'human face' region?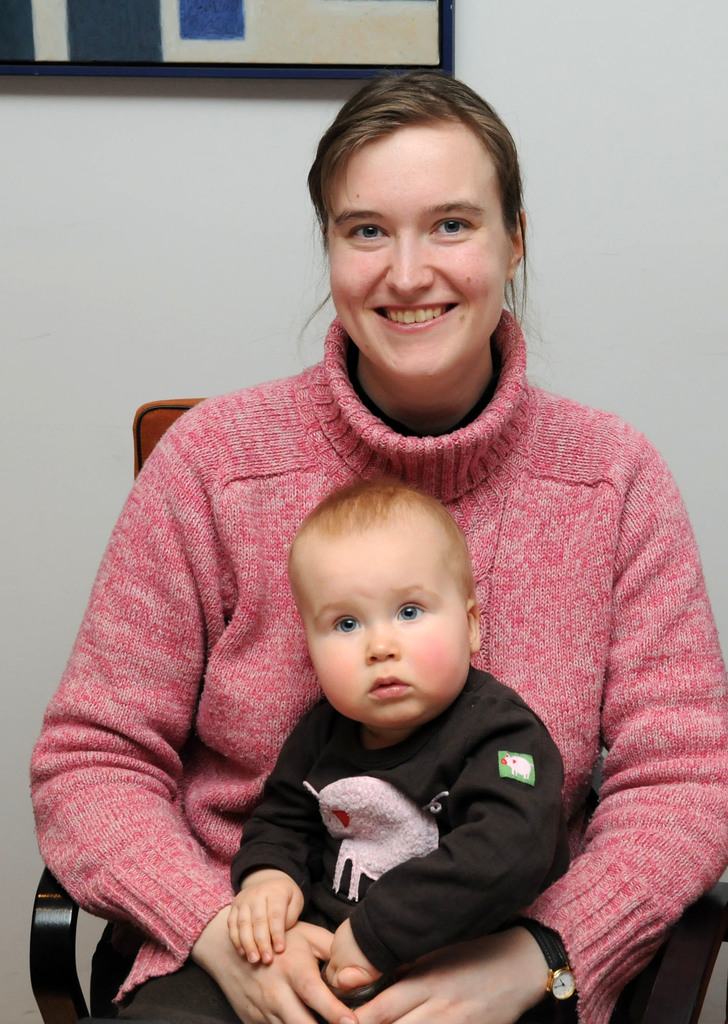
detection(328, 127, 512, 381)
